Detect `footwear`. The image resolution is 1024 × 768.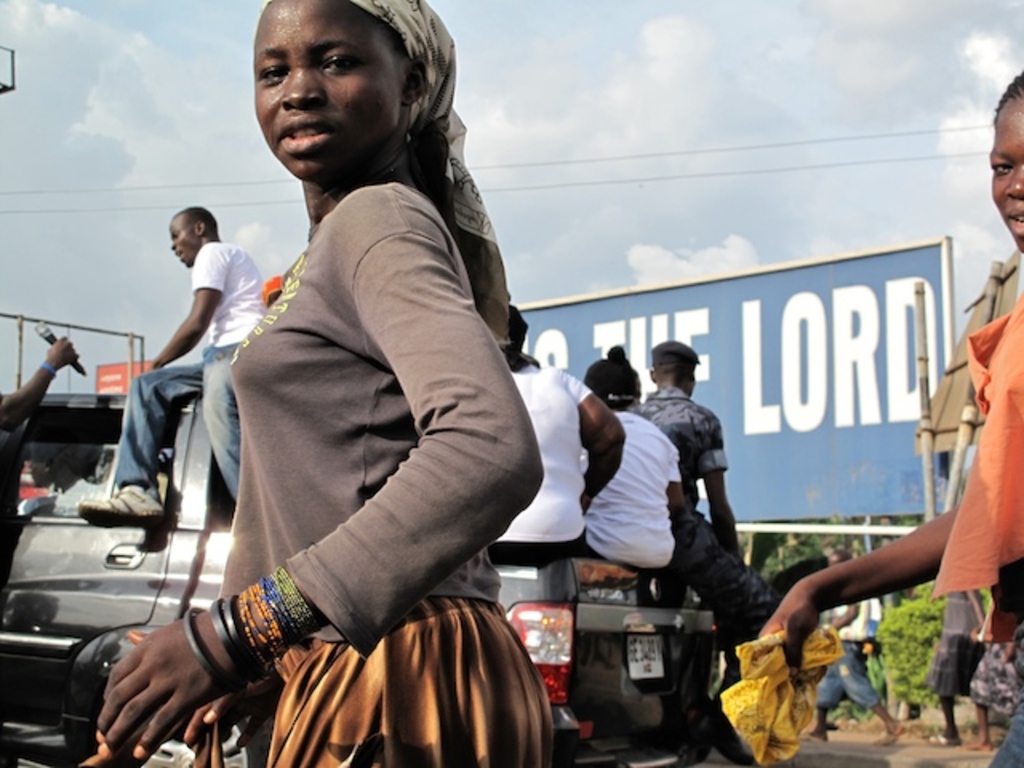
(874,722,901,739).
